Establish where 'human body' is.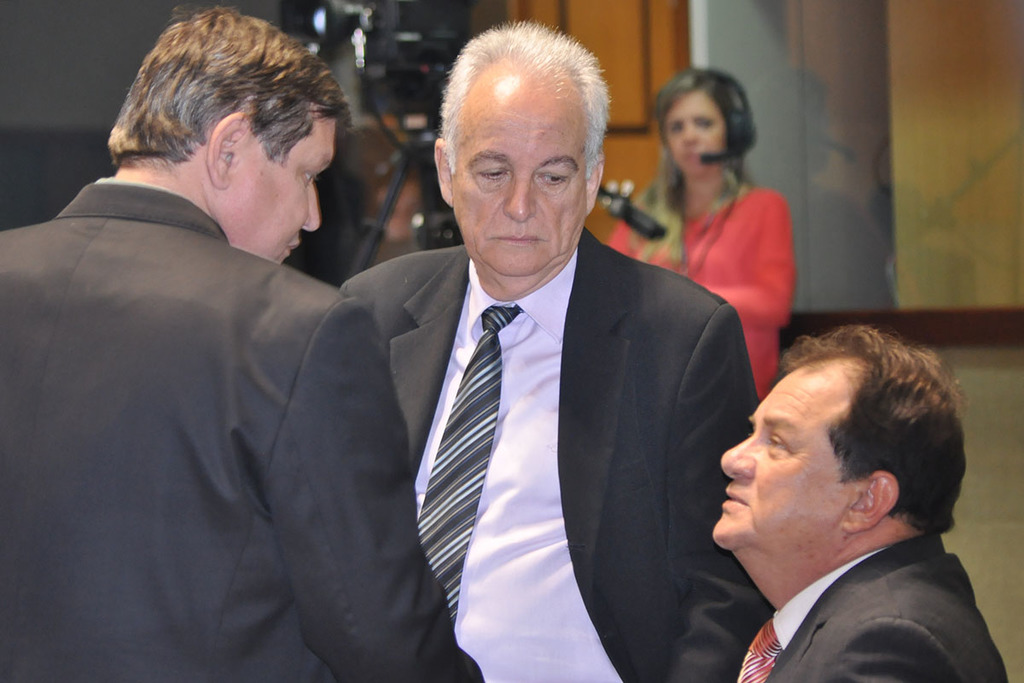
Established at left=337, top=17, right=778, bottom=682.
